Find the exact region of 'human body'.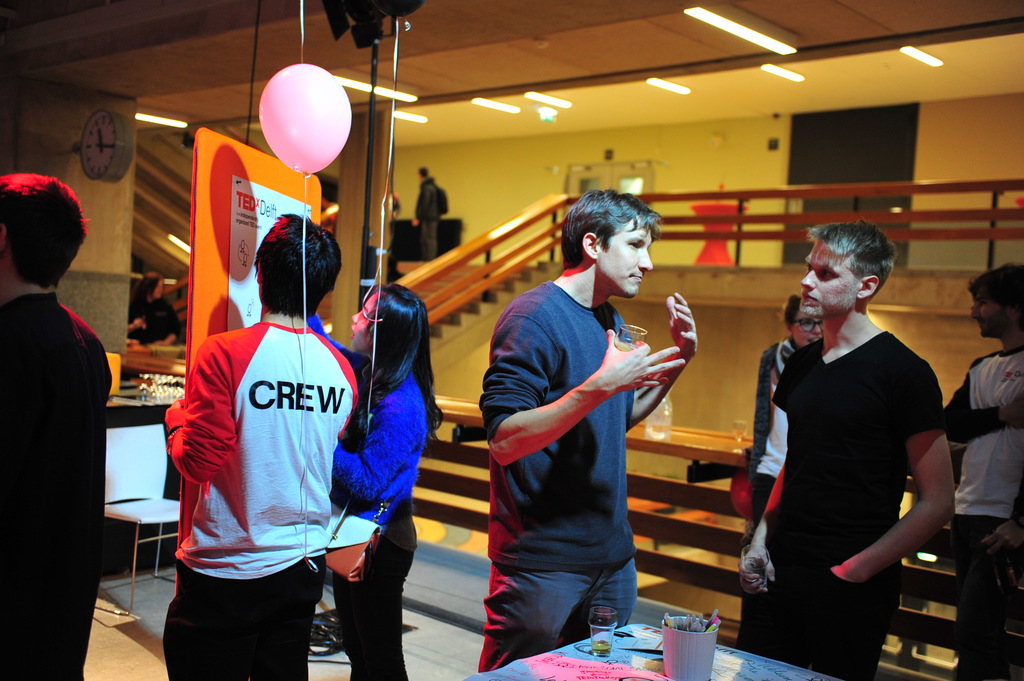
Exact region: {"left": 155, "top": 211, "right": 357, "bottom": 680}.
